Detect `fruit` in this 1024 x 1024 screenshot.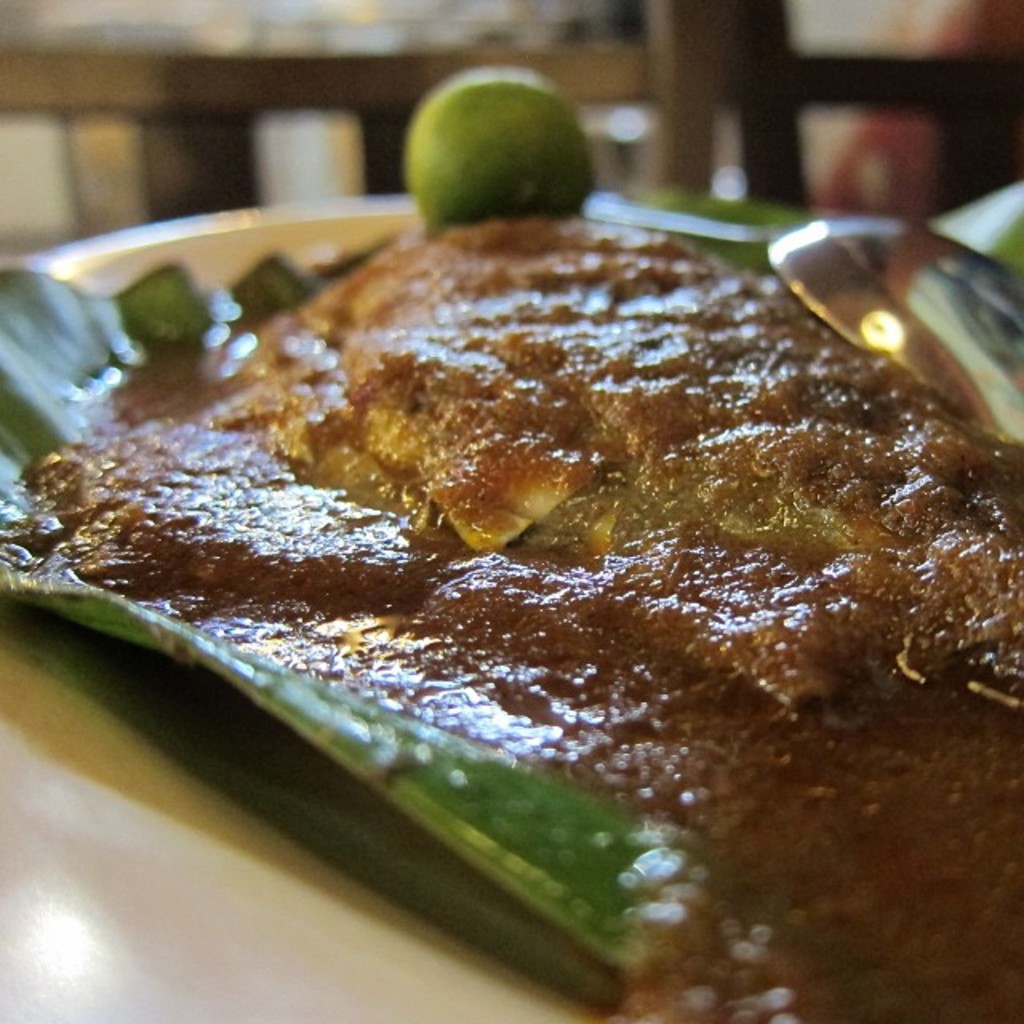
Detection: bbox(405, 69, 603, 237).
